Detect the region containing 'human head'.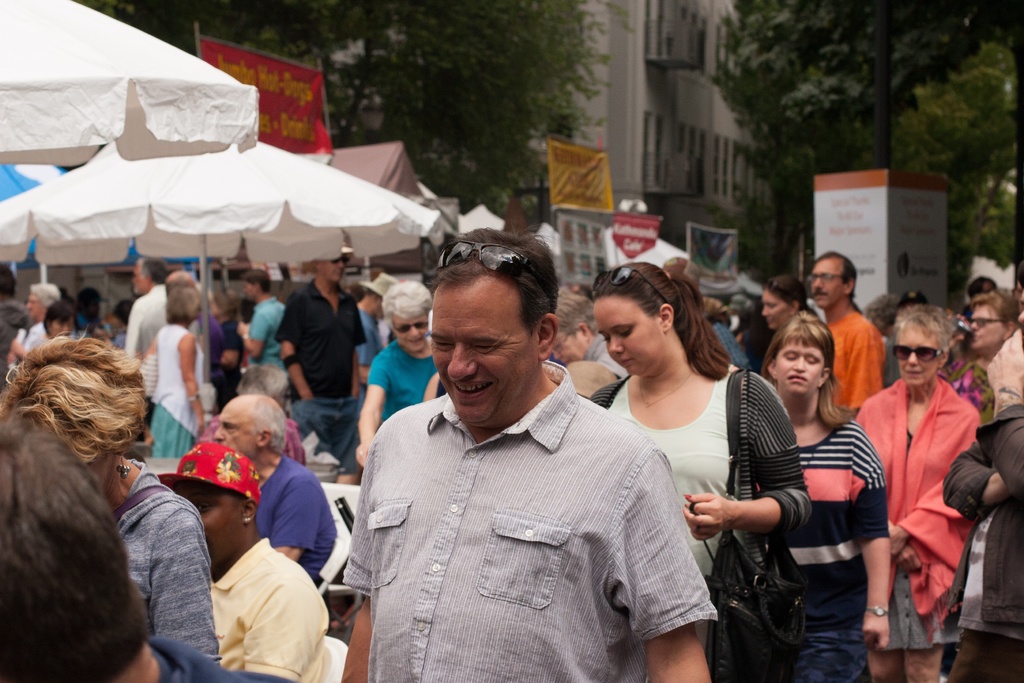
411, 235, 573, 424.
